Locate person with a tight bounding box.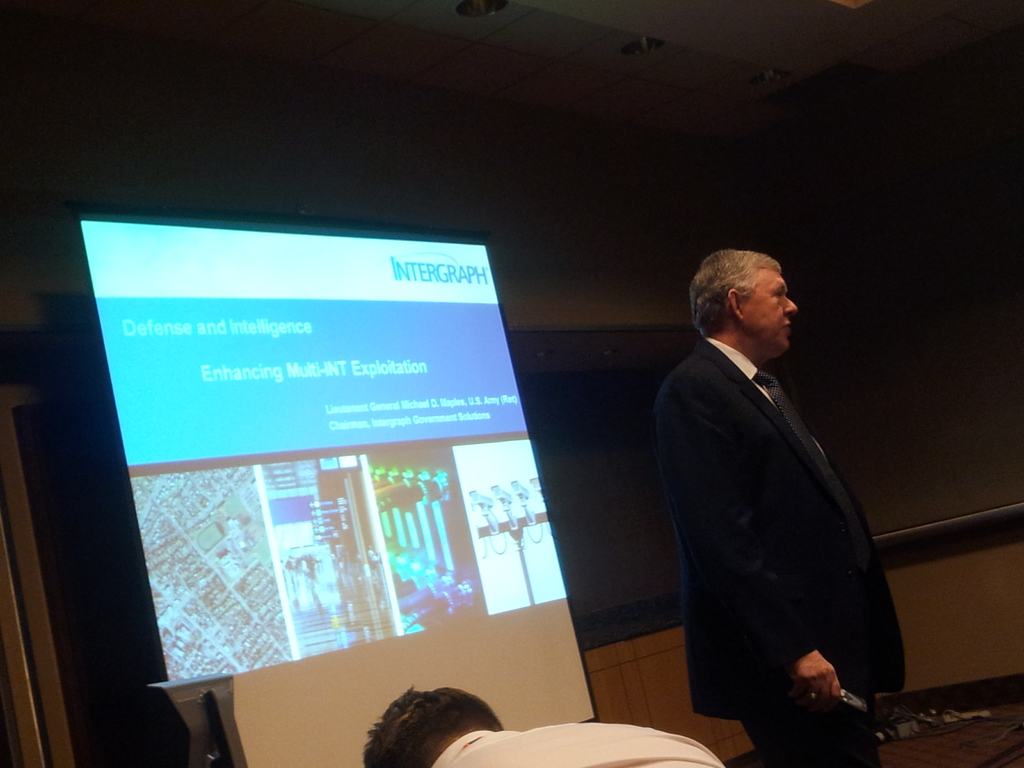
bbox=[647, 221, 895, 765].
